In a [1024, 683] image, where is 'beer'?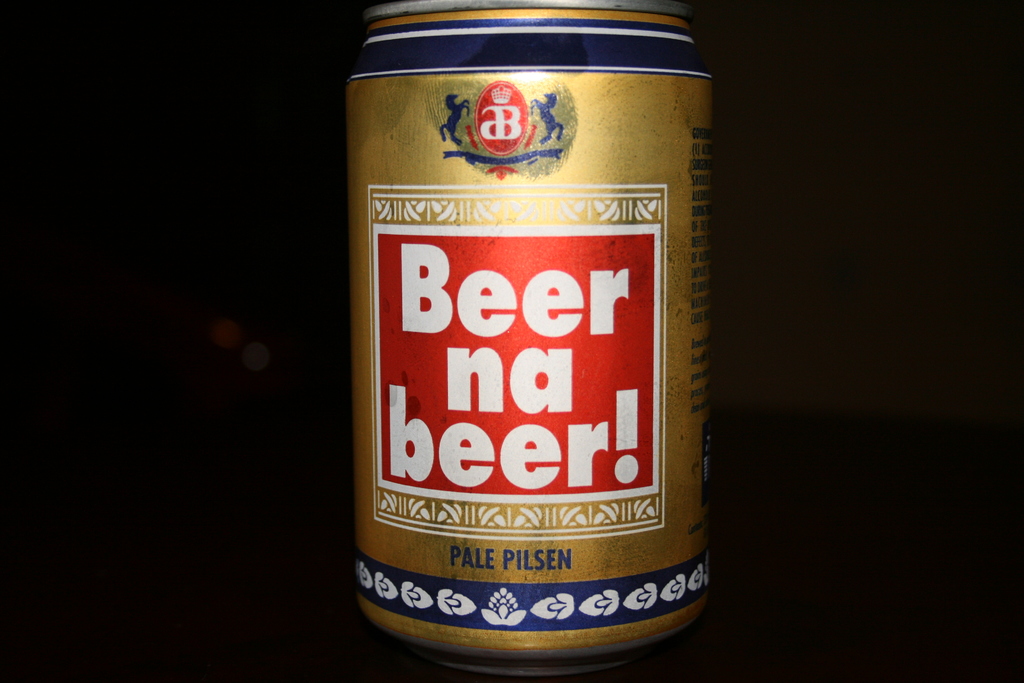
356:0:717:652.
